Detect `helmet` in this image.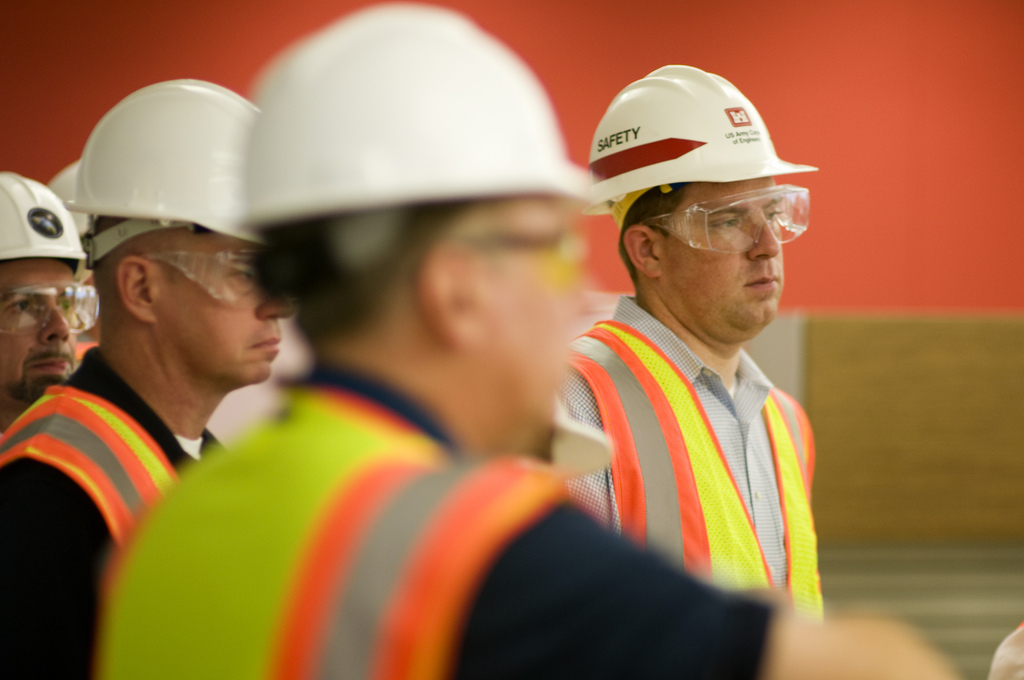
Detection: 0,159,85,264.
